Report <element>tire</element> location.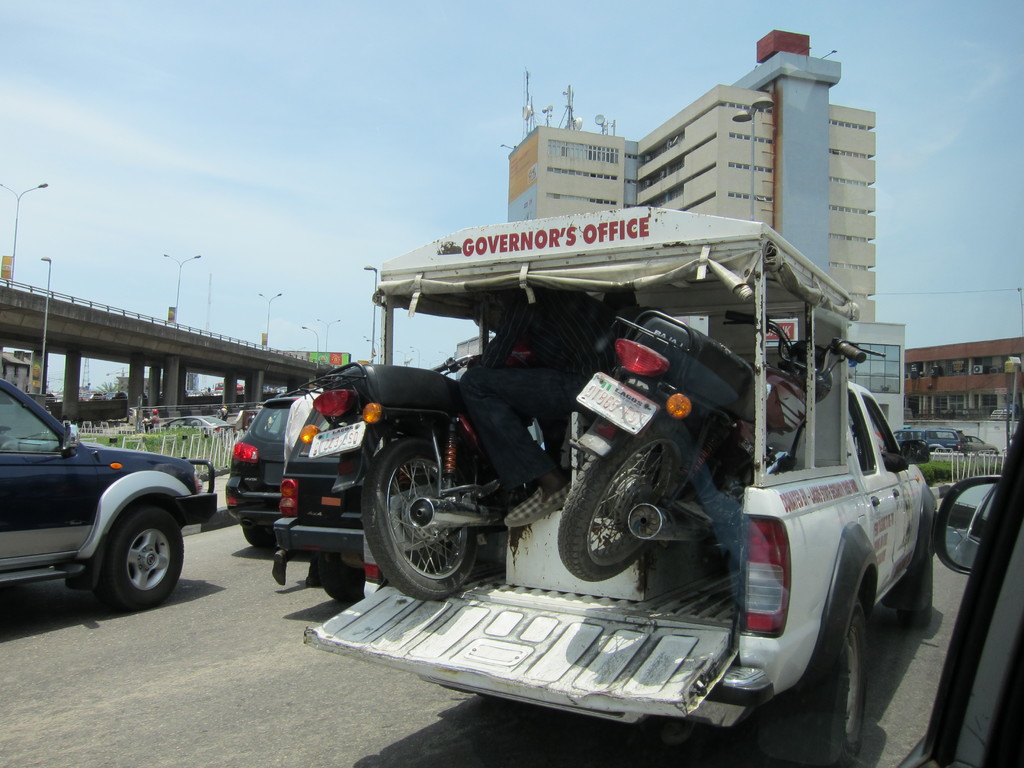
Report: (left=360, top=429, right=486, bottom=591).
